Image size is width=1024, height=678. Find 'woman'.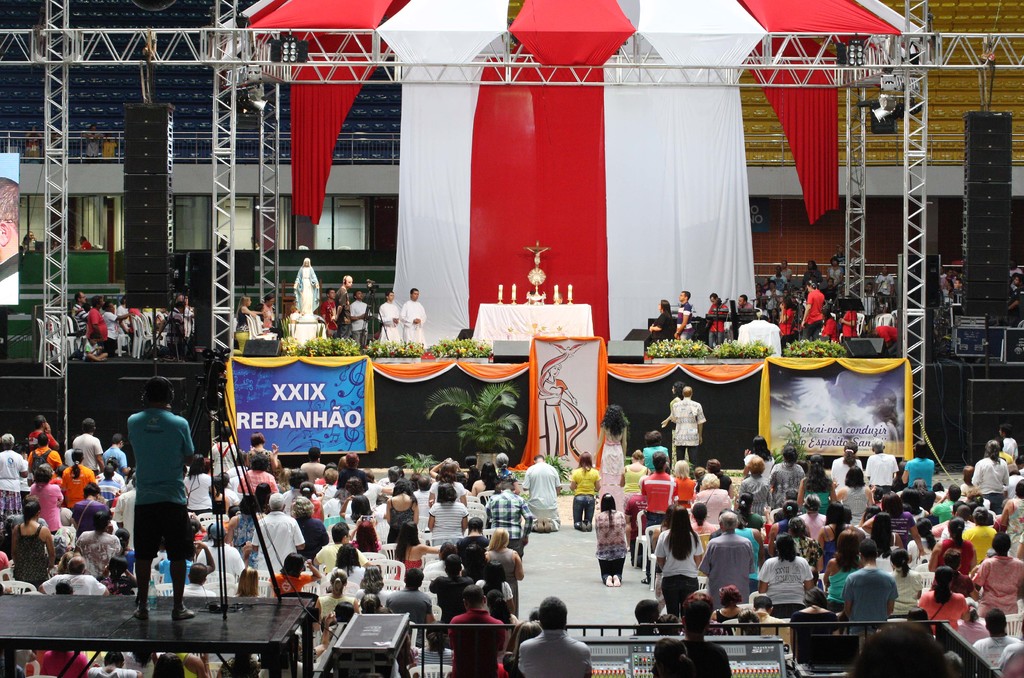
left=387, top=479, right=421, bottom=542.
